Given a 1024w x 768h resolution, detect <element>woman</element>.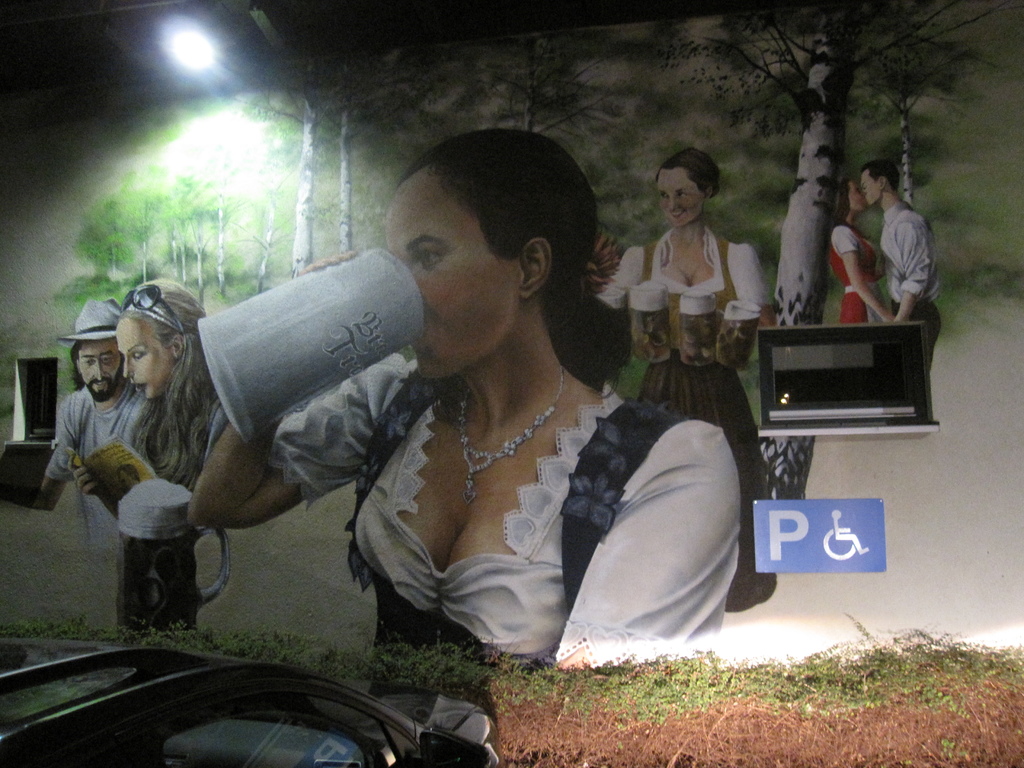
594:148:784:623.
